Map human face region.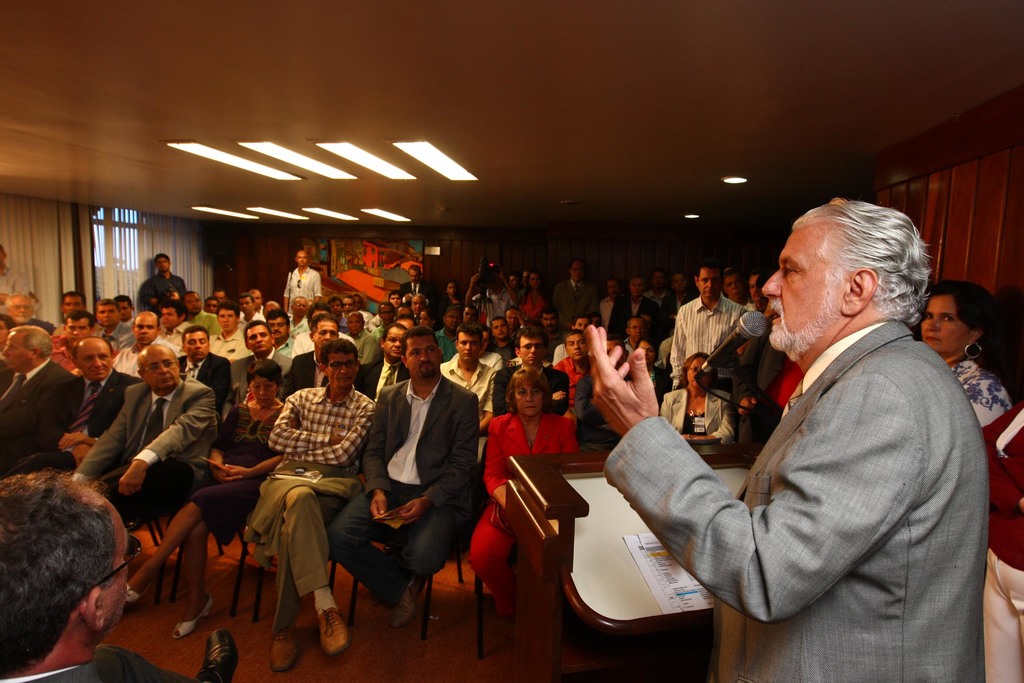
Mapped to left=607, top=282, right=617, bottom=296.
